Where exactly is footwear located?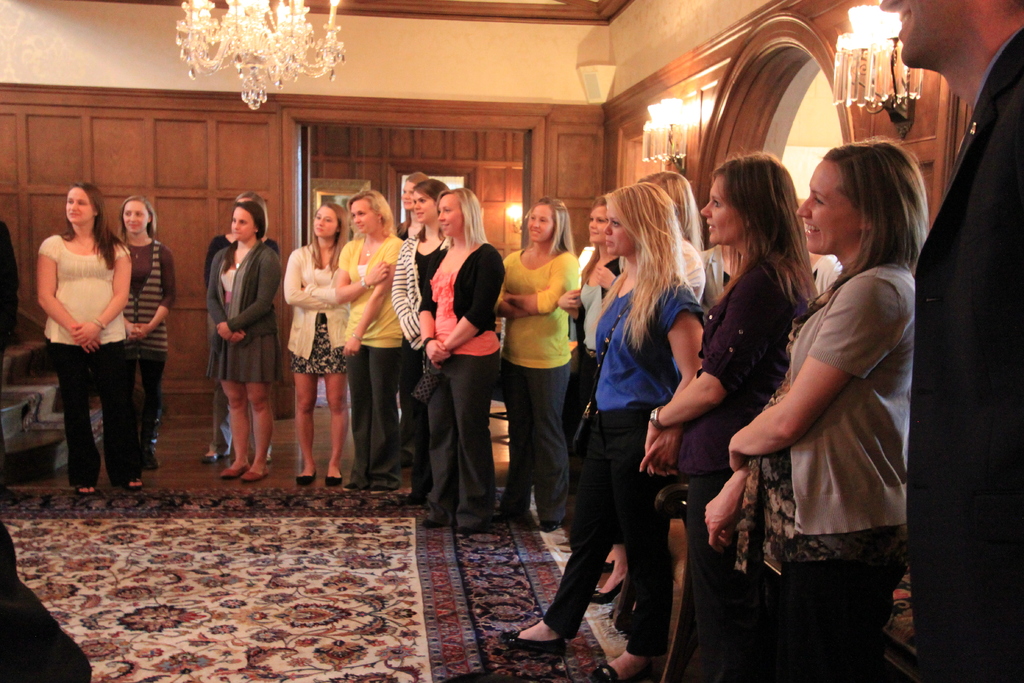
Its bounding box is 362 484 390 493.
